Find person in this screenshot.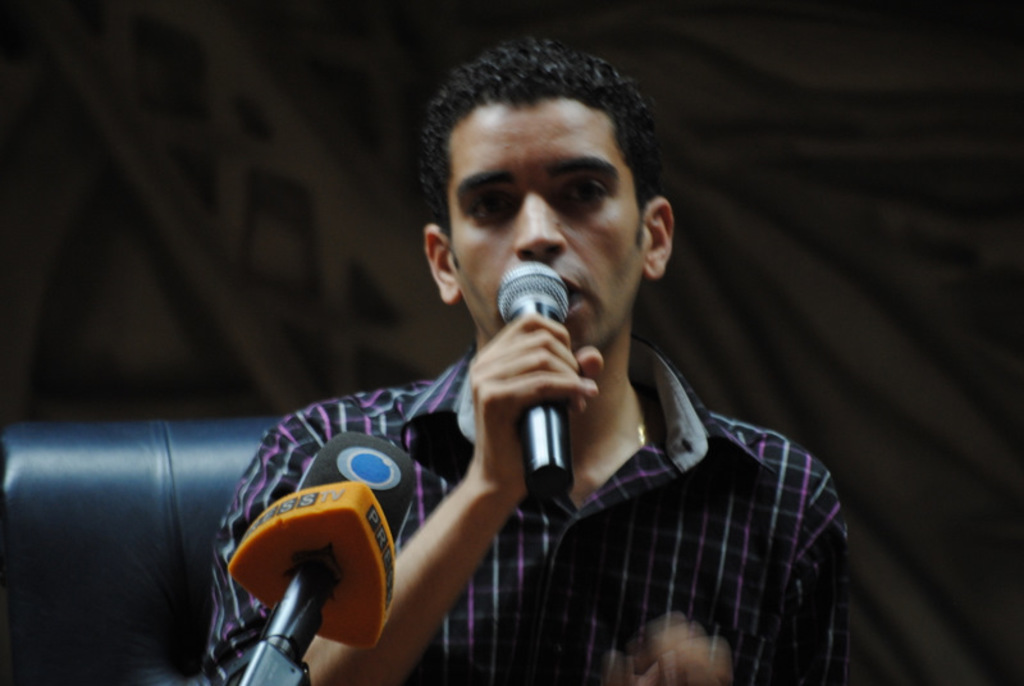
The bounding box for person is <bbox>204, 35, 852, 685</bbox>.
